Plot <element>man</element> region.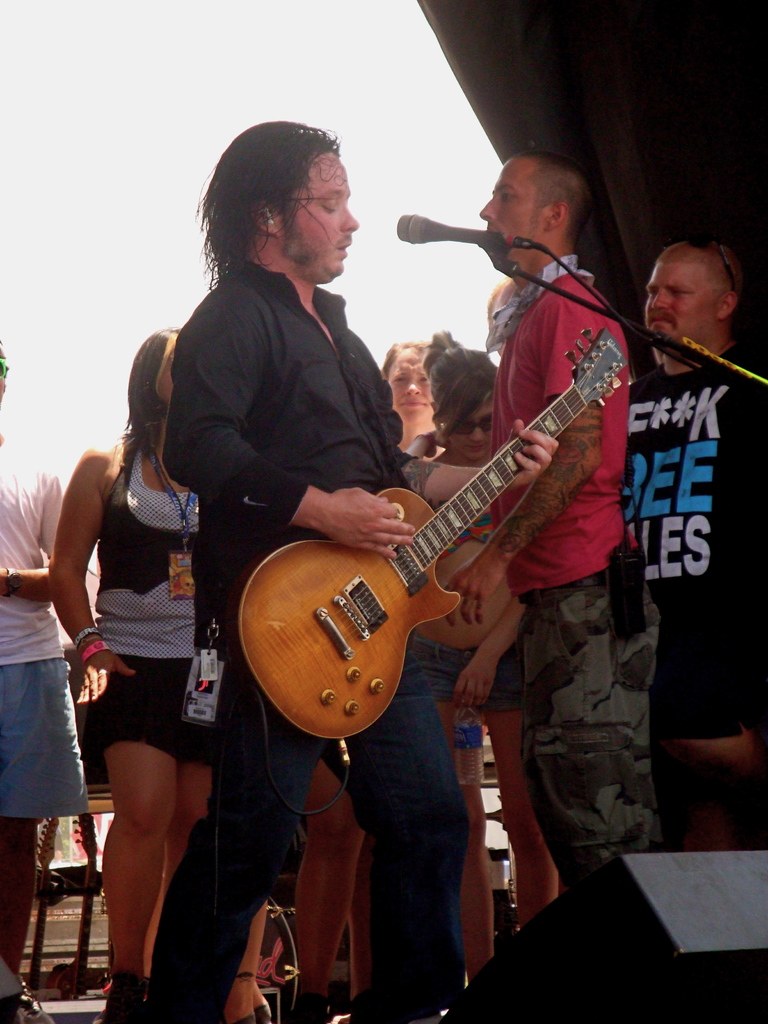
Plotted at (x1=627, y1=235, x2=767, y2=828).
